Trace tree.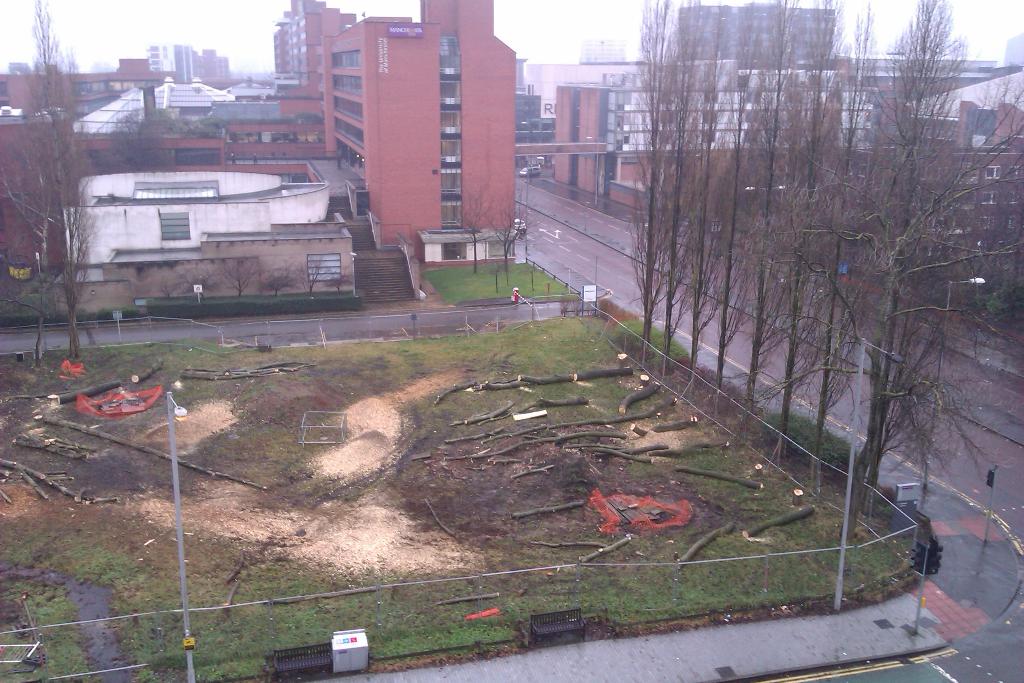
Traced to rect(36, 0, 95, 352).
